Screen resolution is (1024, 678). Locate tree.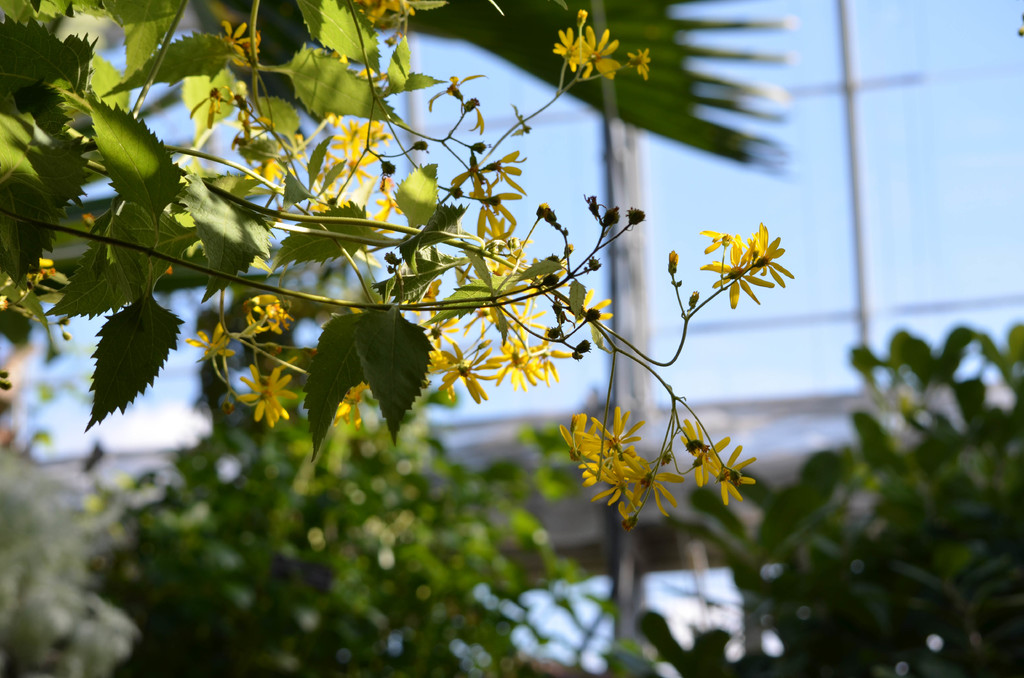
<box>0,0,808,554</box>.
